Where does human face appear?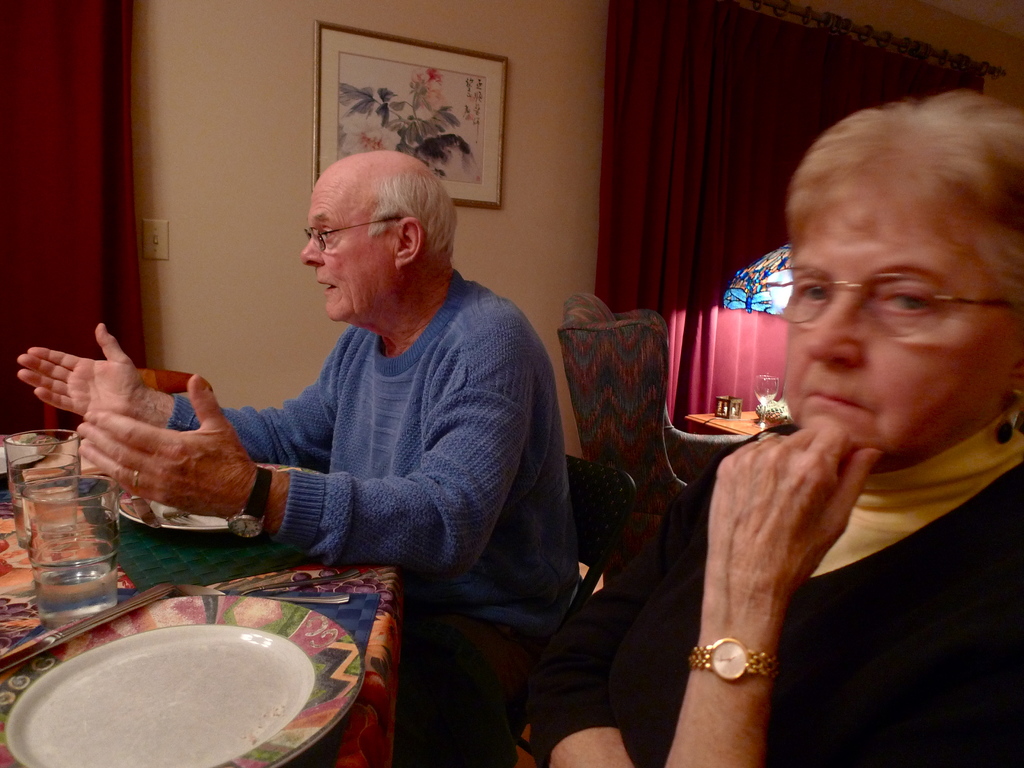
Appears at select_region(770, 161, 1005, 461).
